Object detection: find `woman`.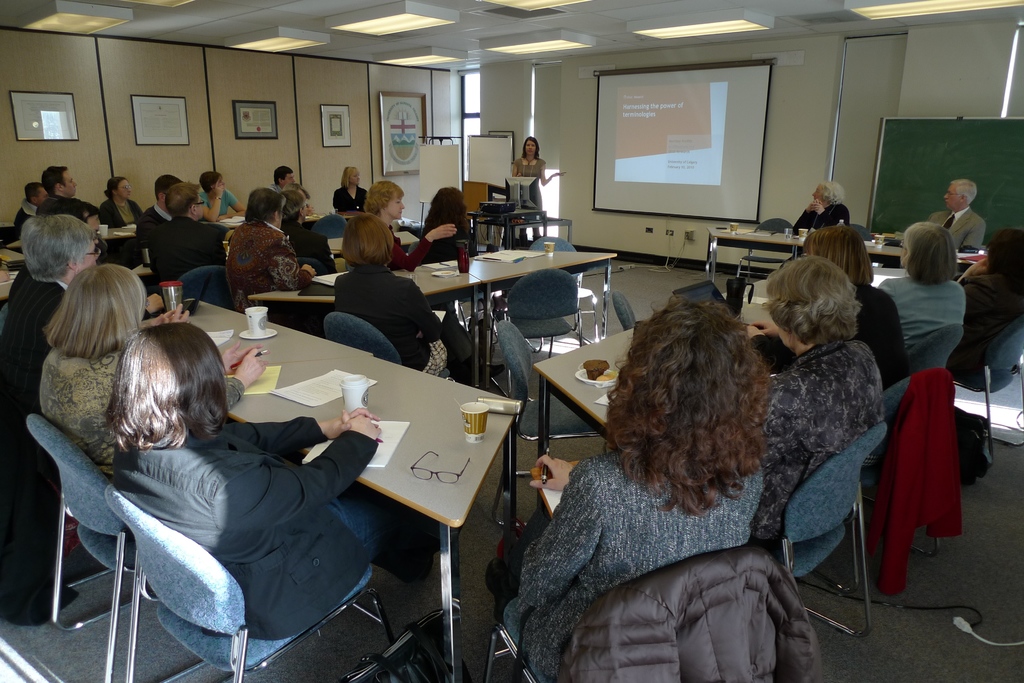
select_region(227, 186, 315, 308).
